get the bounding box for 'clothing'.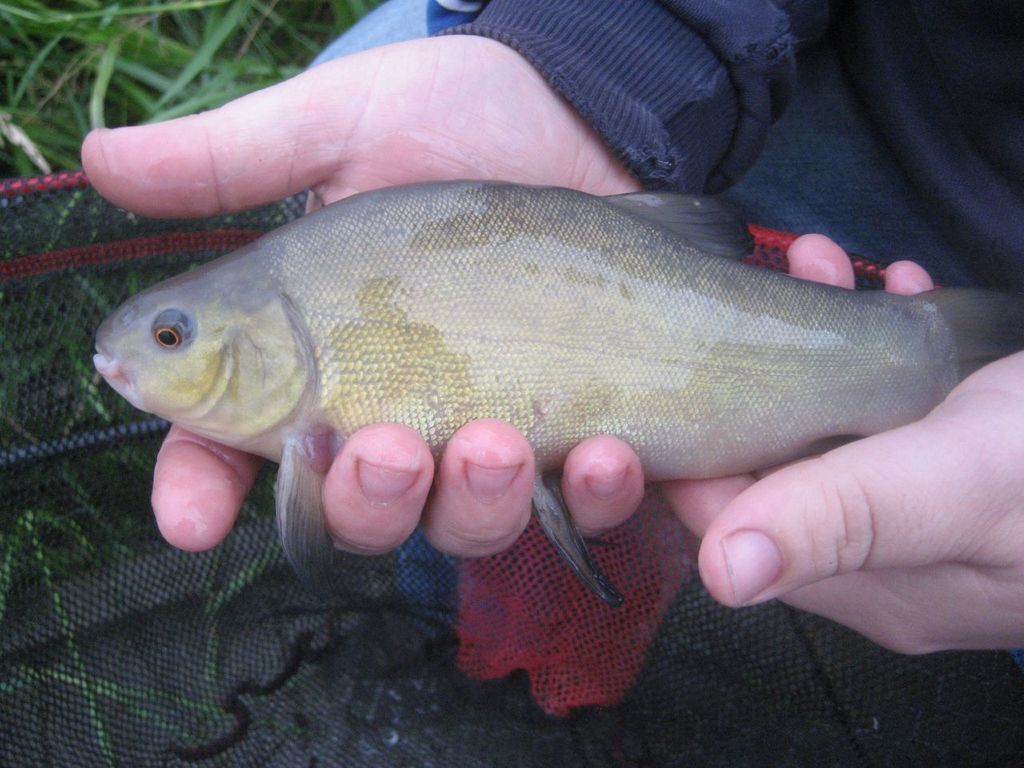
438/0/857/207.
